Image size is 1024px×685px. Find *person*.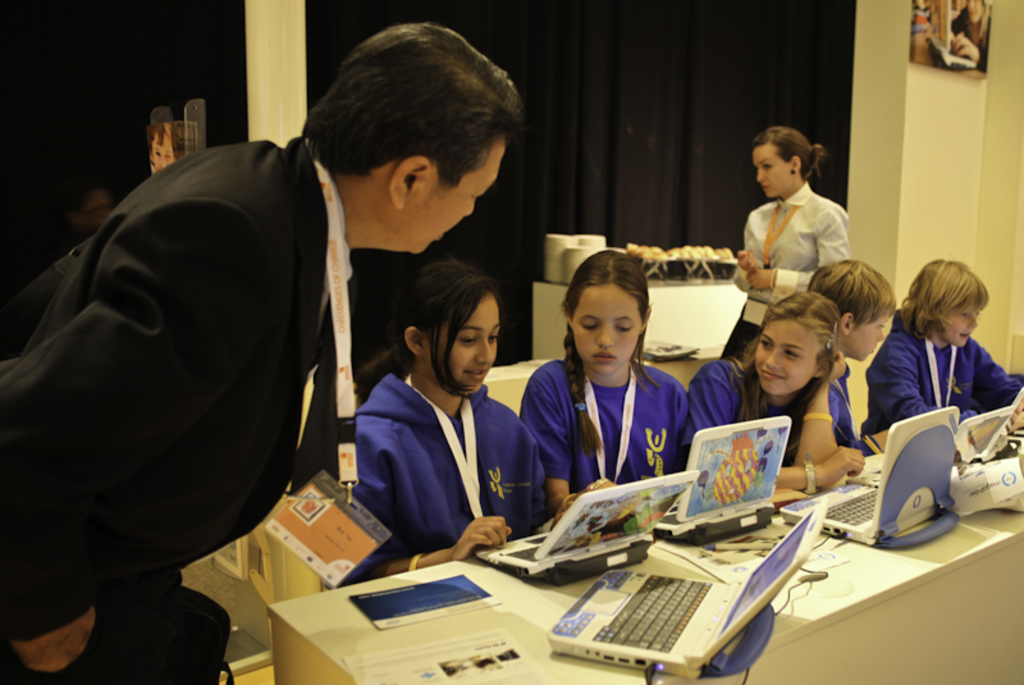
rect(349, 246, 541, 603).
